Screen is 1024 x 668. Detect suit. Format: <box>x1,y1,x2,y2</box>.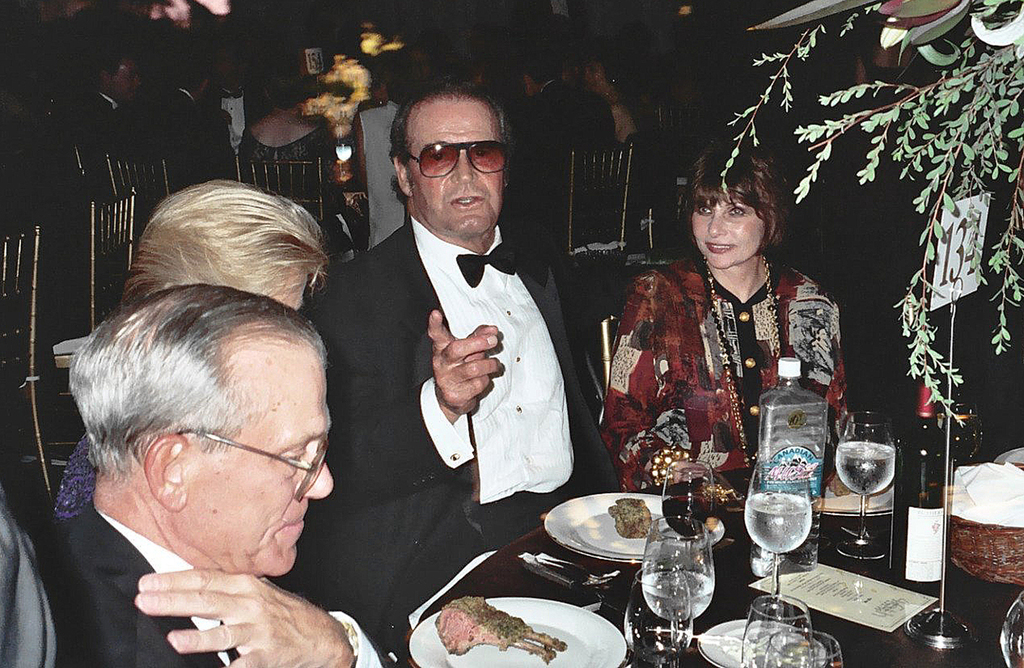
<box>33,507,394,667</box>.
